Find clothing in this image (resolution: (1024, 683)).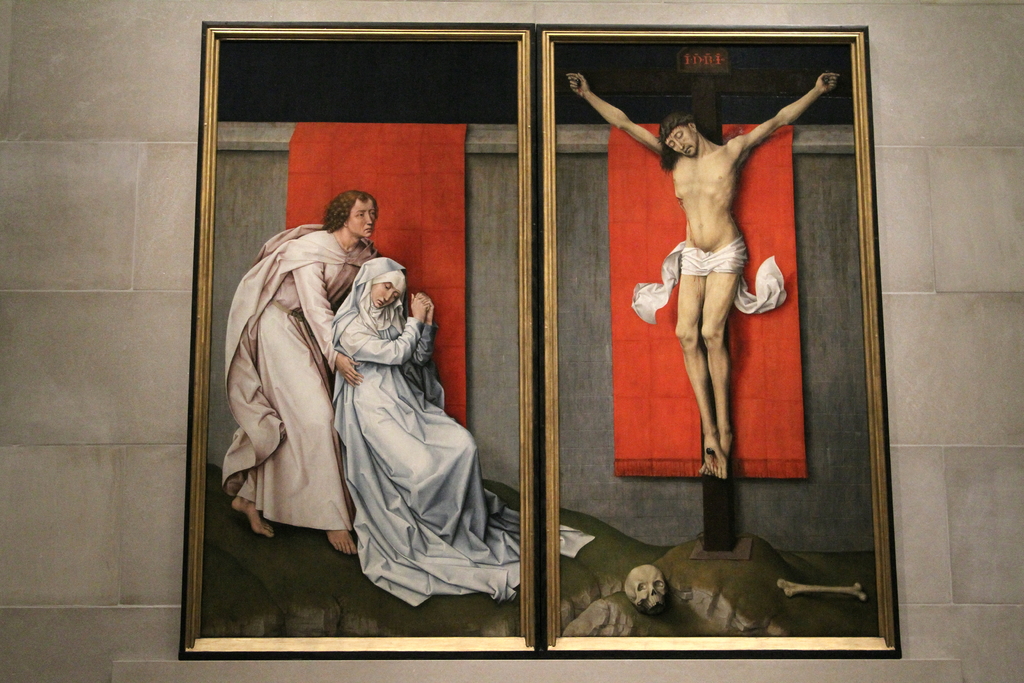
<box>218,220,381,530</box>.
